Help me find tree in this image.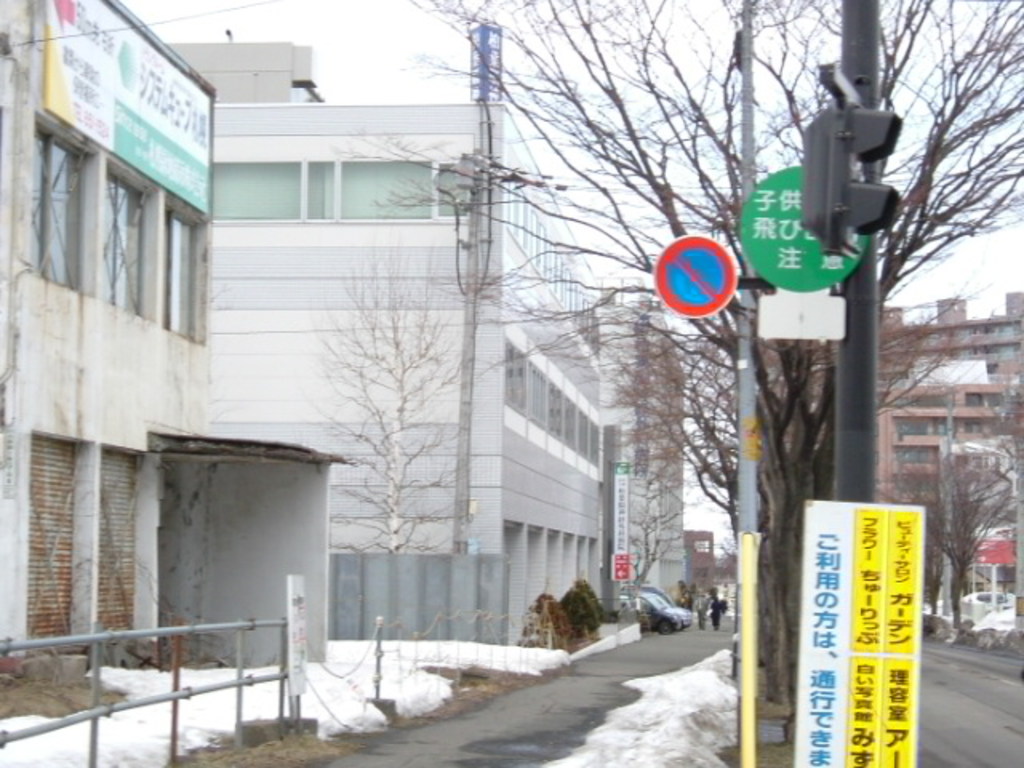
Found it: 930,405,1019,627.
